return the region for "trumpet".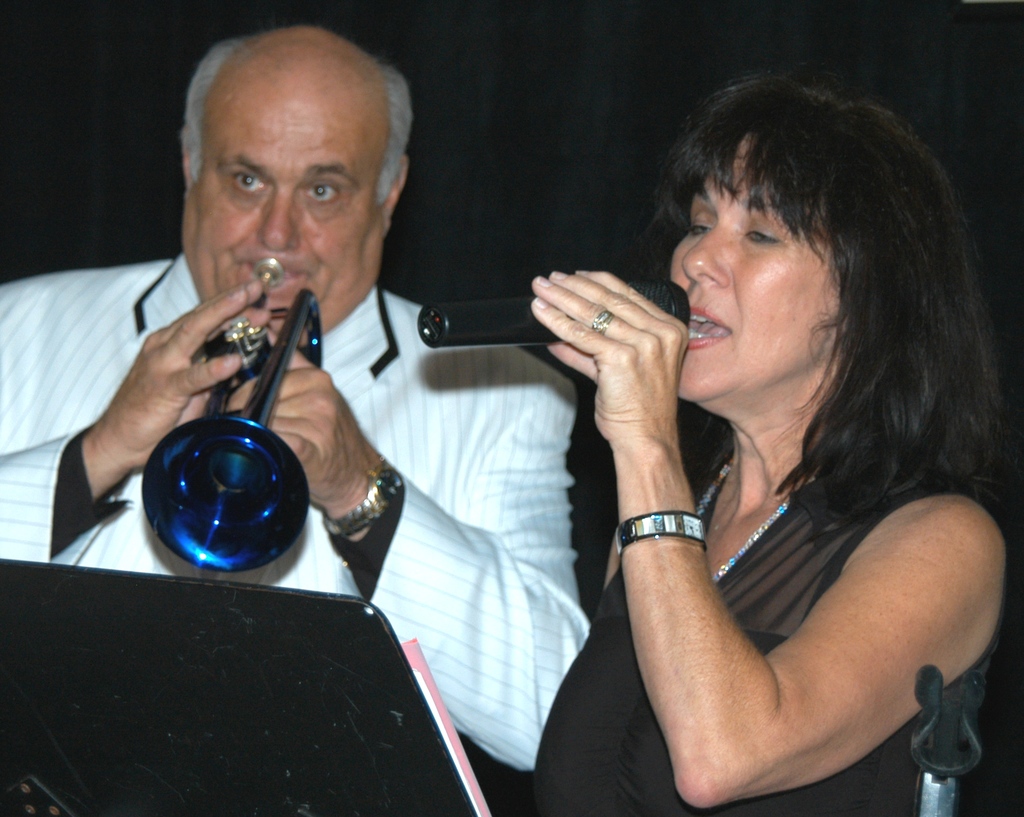
61 299 366 574.
